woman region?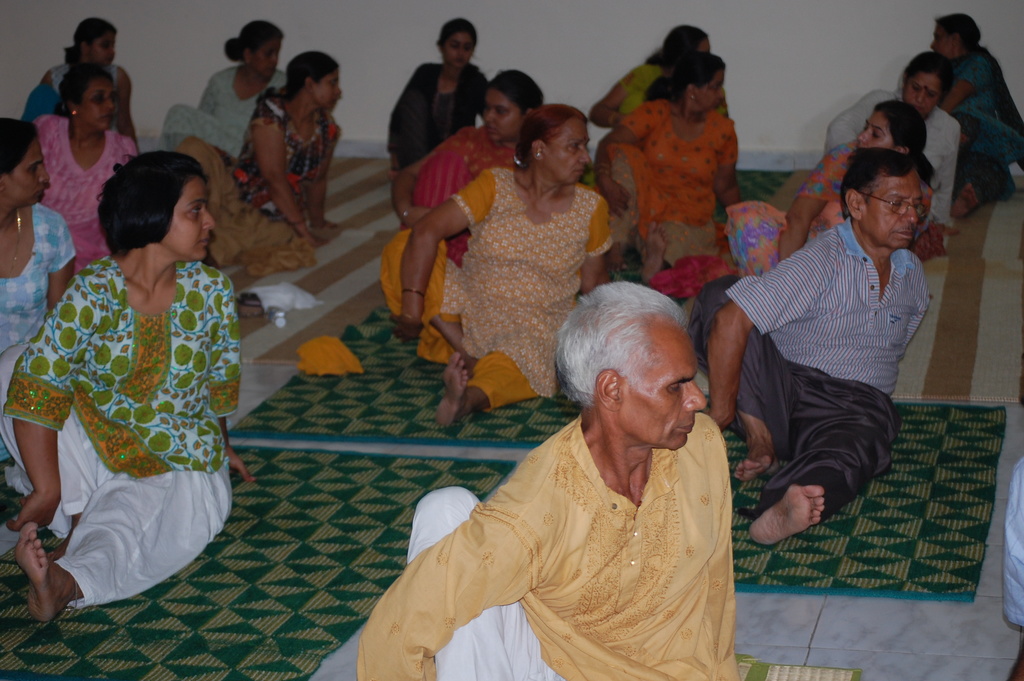
[x1=21, y1=16, x2=140, y2=150]
